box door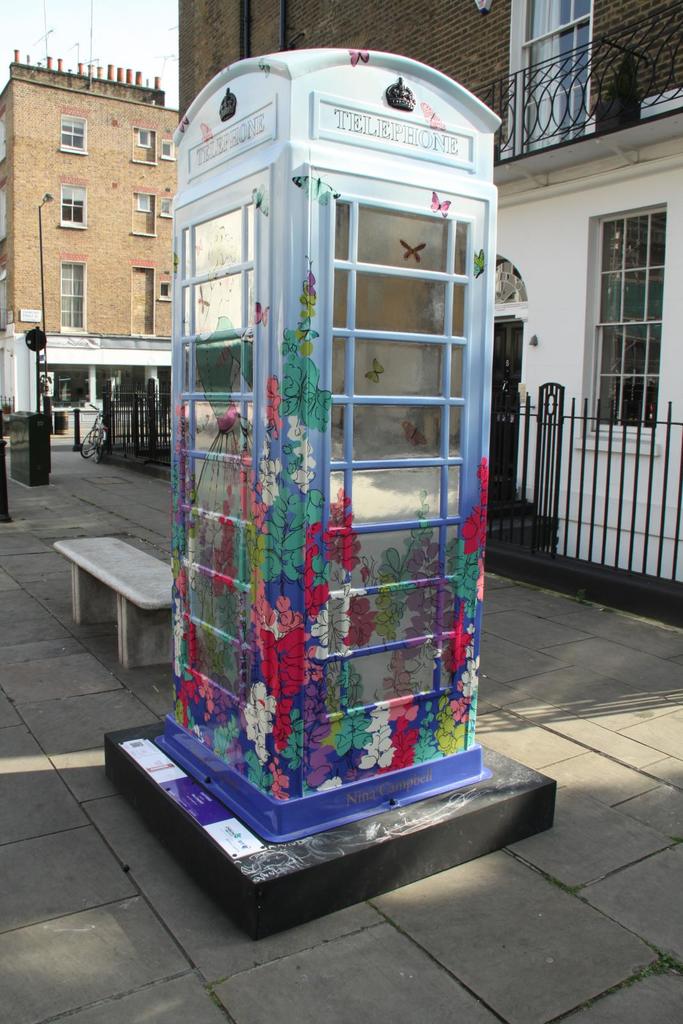
locate(130, 268, 152, 333)
